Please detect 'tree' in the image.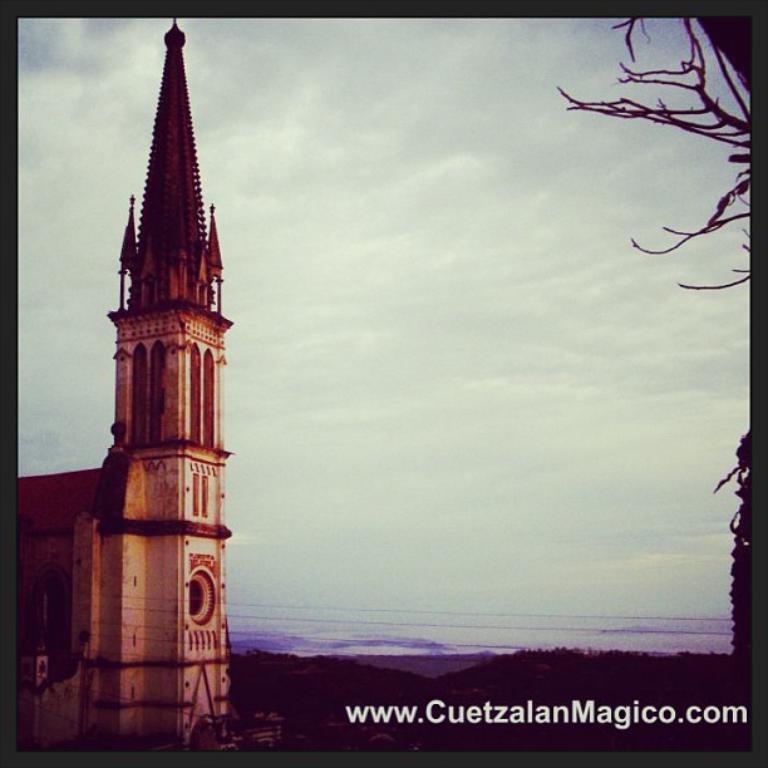
select_region(517, 11, 763, 381).
